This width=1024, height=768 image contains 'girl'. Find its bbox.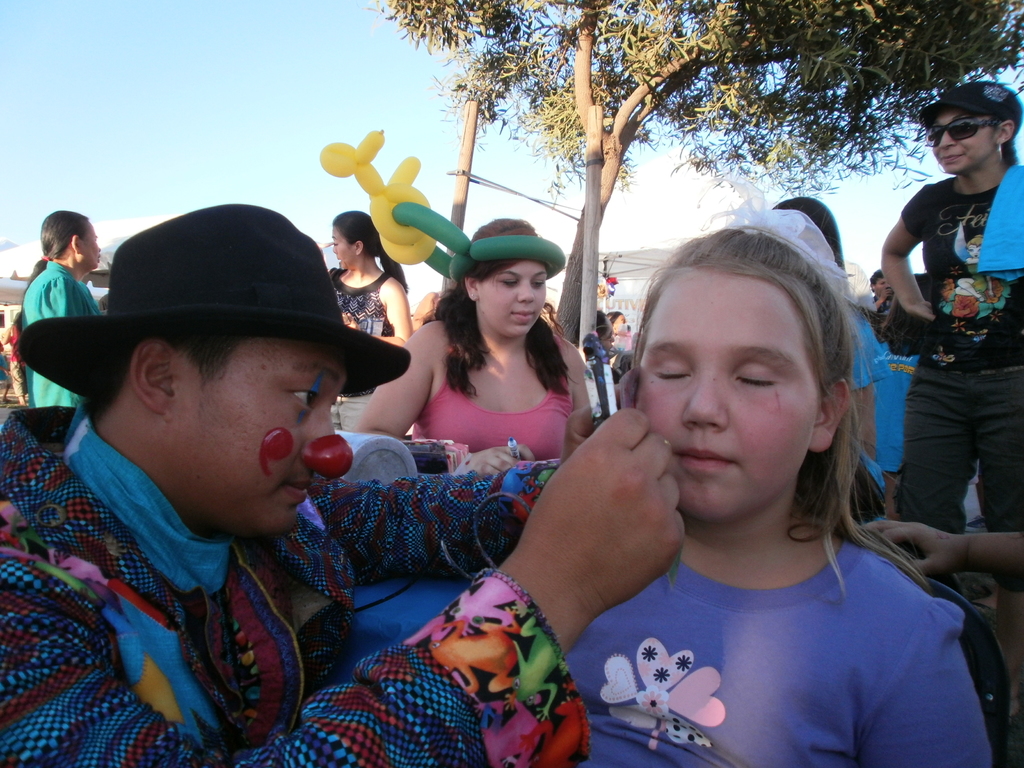
bbox=(324, 204, 412, 344).
